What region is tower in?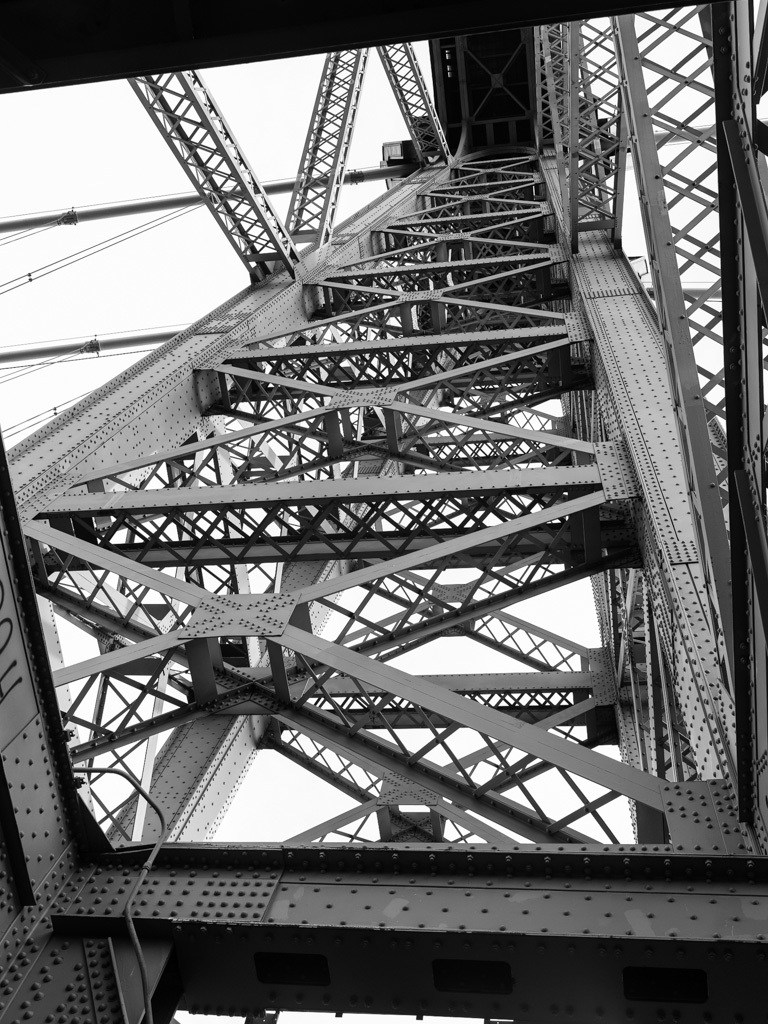
rect(0, 0, 767, 1023).
